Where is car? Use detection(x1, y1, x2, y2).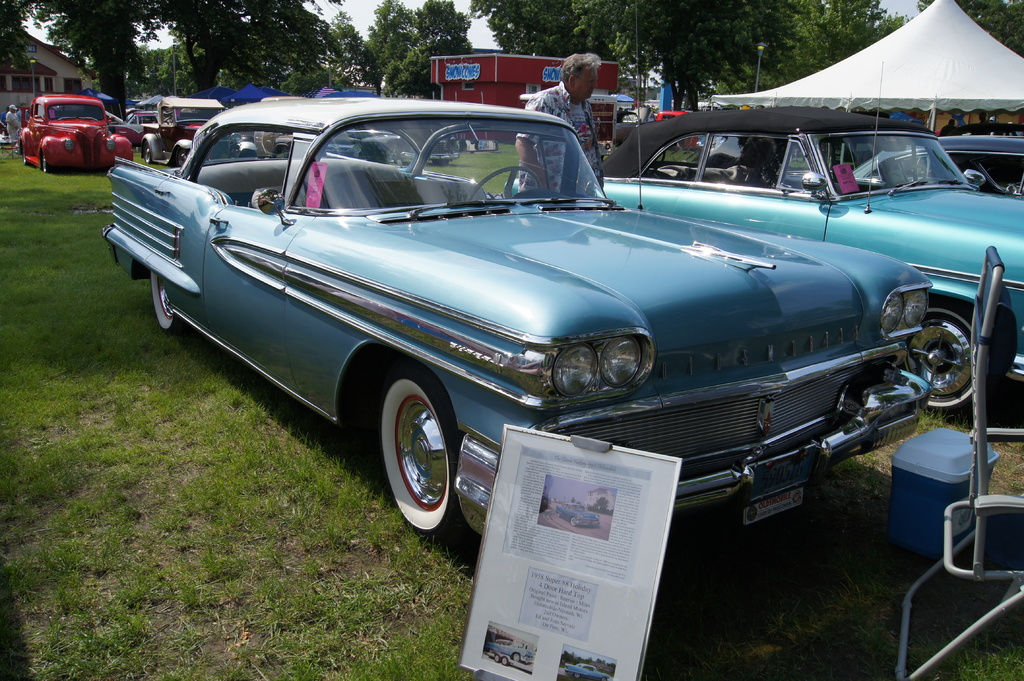
detection(376, 93, 477, 159).
